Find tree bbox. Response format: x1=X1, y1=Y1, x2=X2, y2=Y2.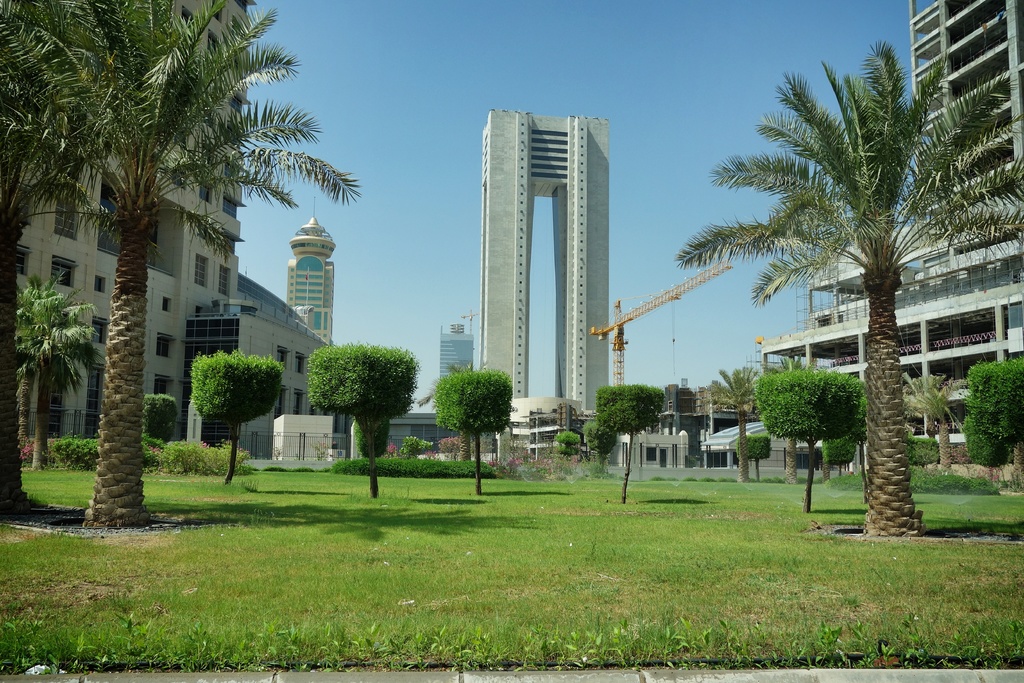
x1=0, y1=0, x2=109, y2=515.
